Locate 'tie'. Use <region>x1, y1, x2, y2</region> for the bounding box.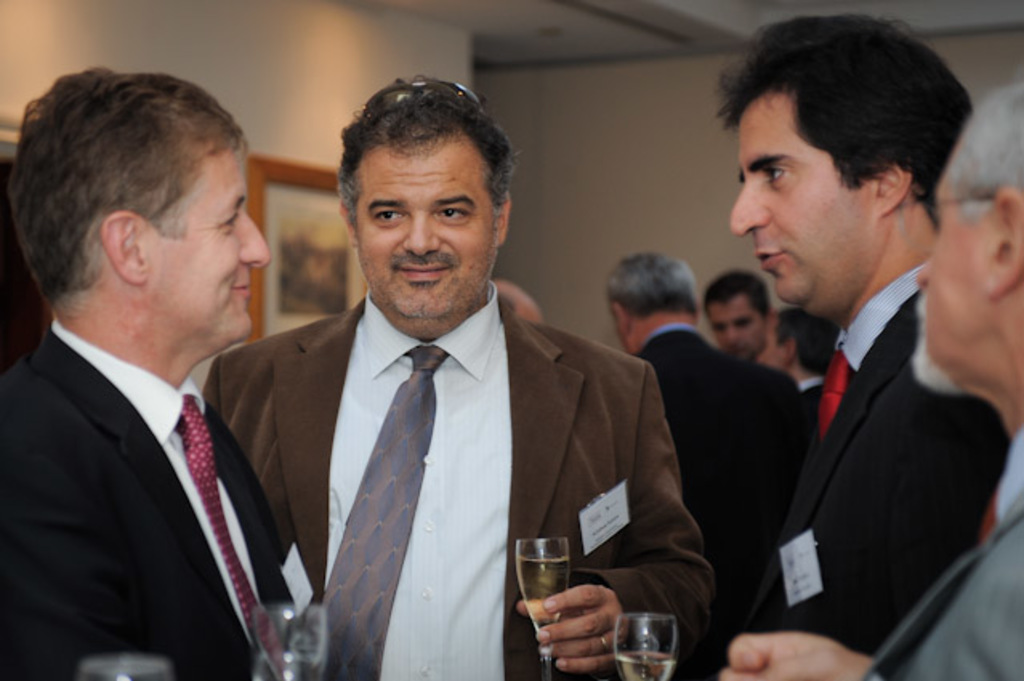
<region>173, 394, 287, 678</region>.
